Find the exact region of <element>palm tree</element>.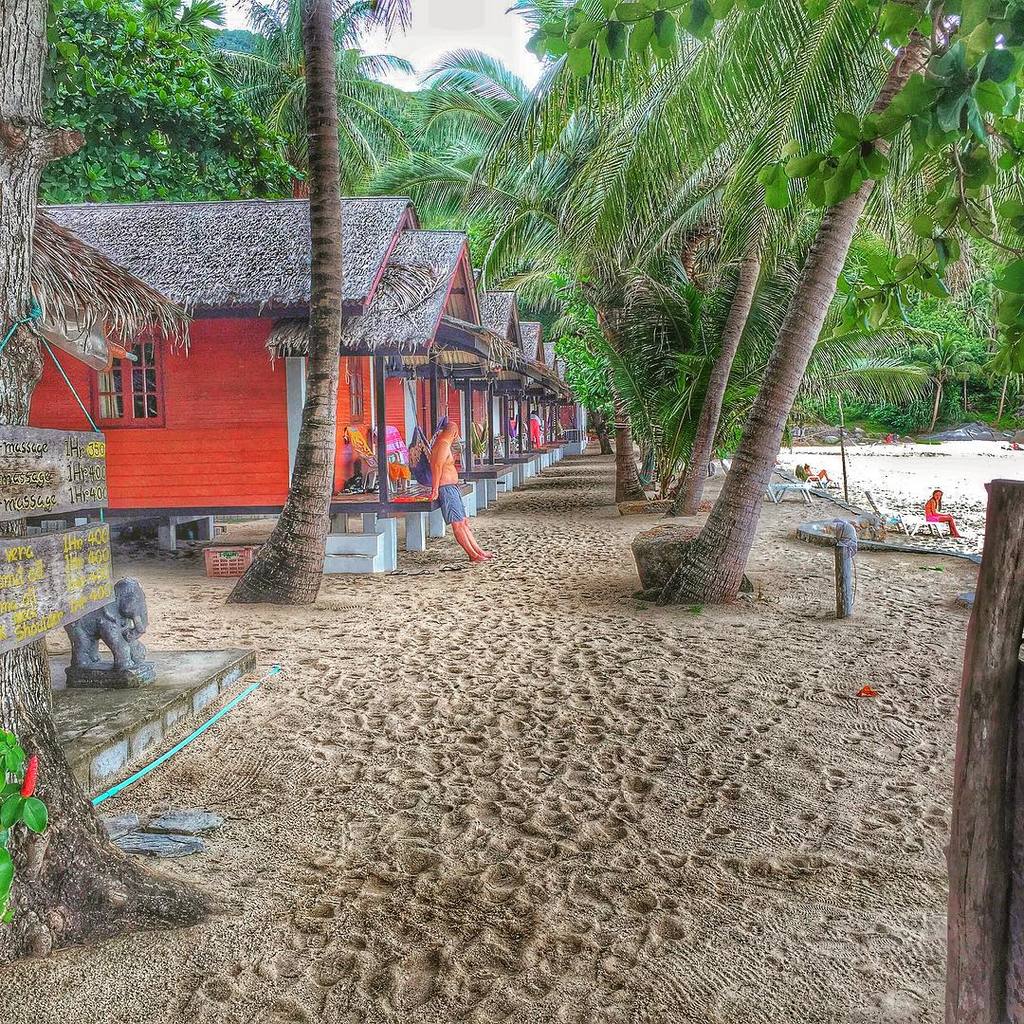
Exact region: l=272, t=54, r=417, b=218.
